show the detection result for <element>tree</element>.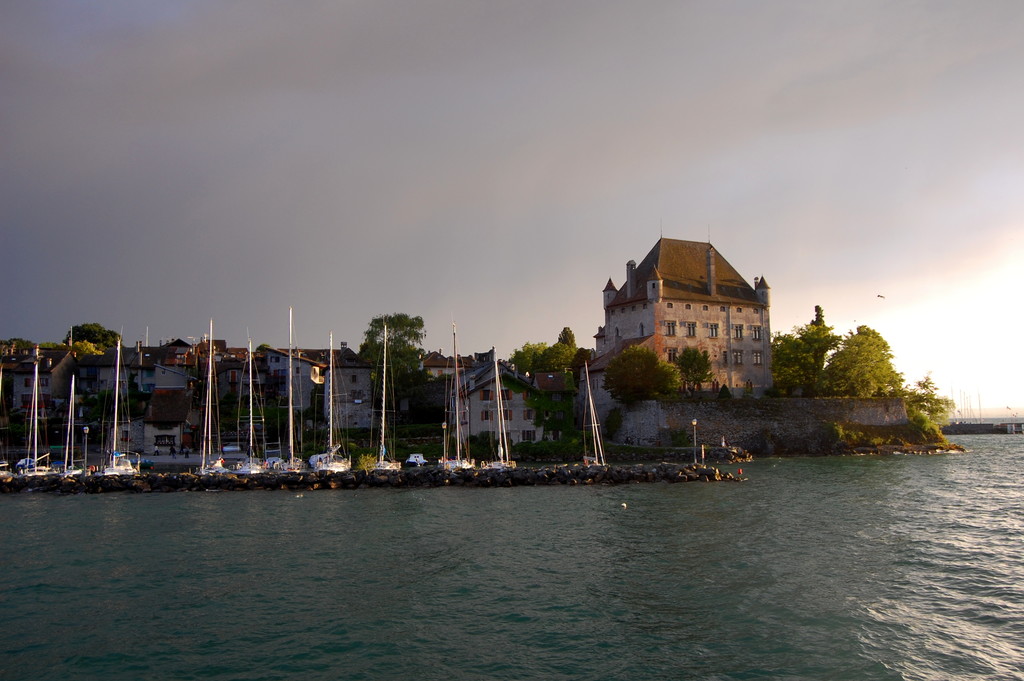
(left=356, top=304, right=436, bottom=448).
